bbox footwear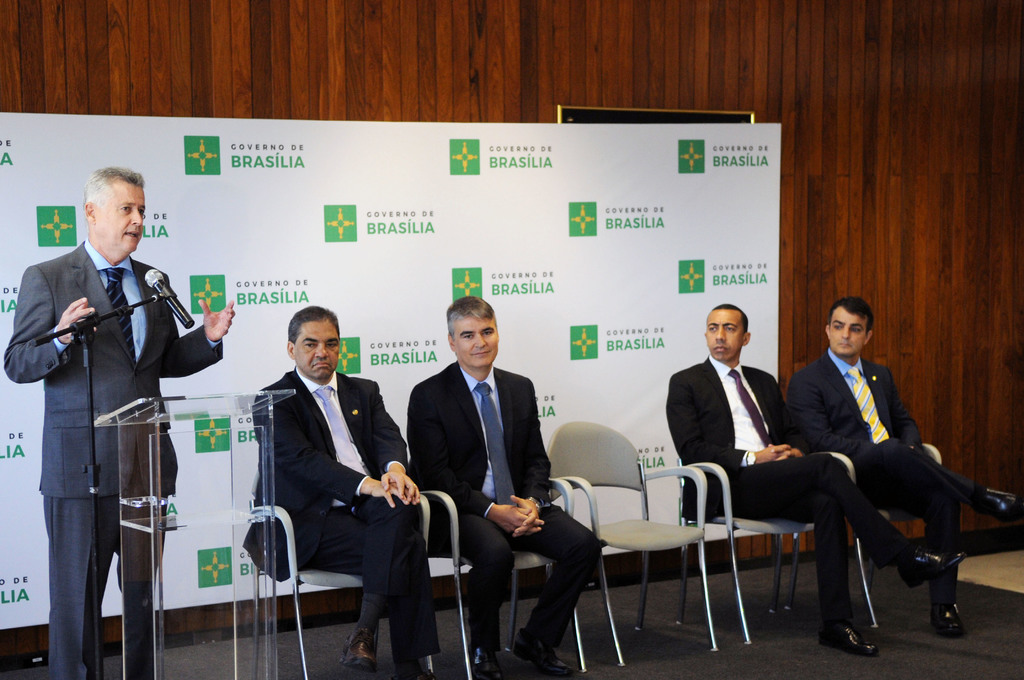
x1=933, y1=602, x2=970, y2=641
